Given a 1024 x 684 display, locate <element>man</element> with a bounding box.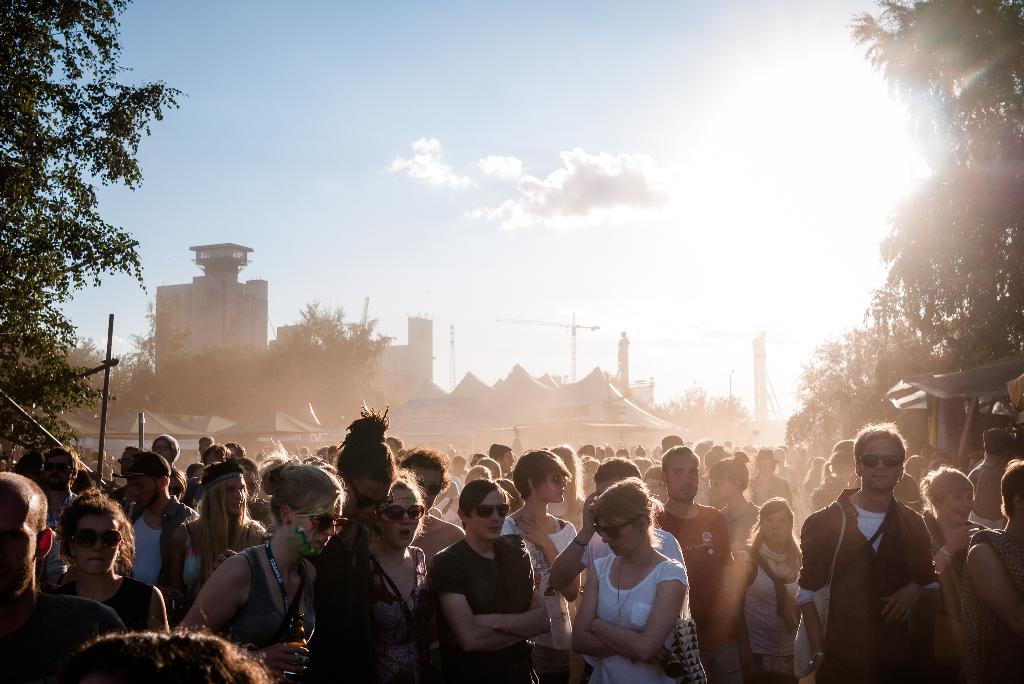
Located: 966 426 1016 530.
